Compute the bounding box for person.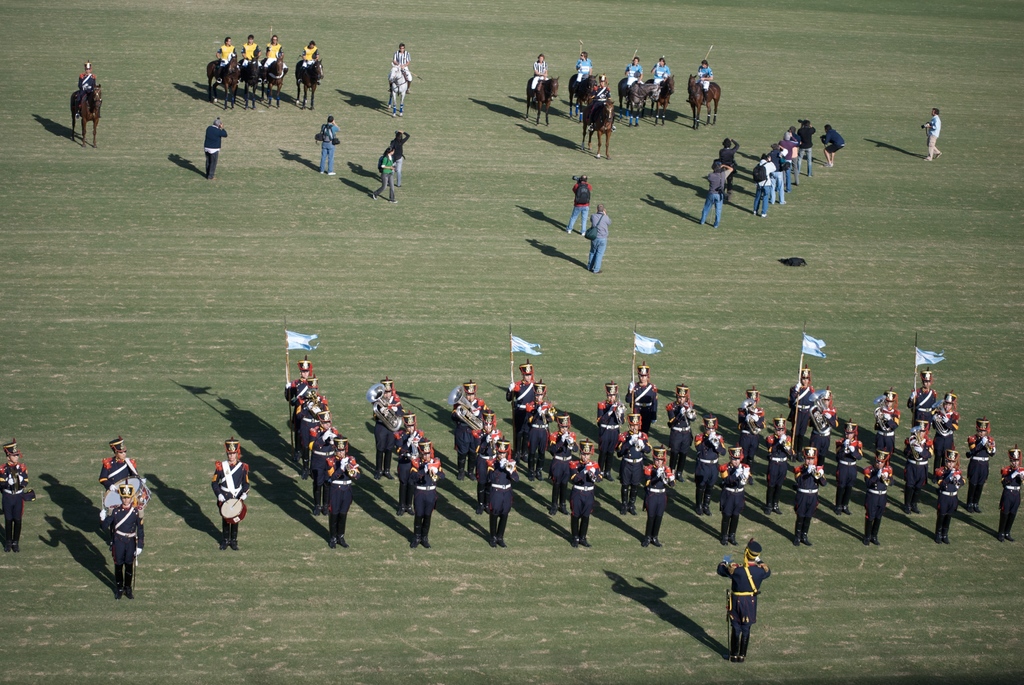
263 34 289 87.
